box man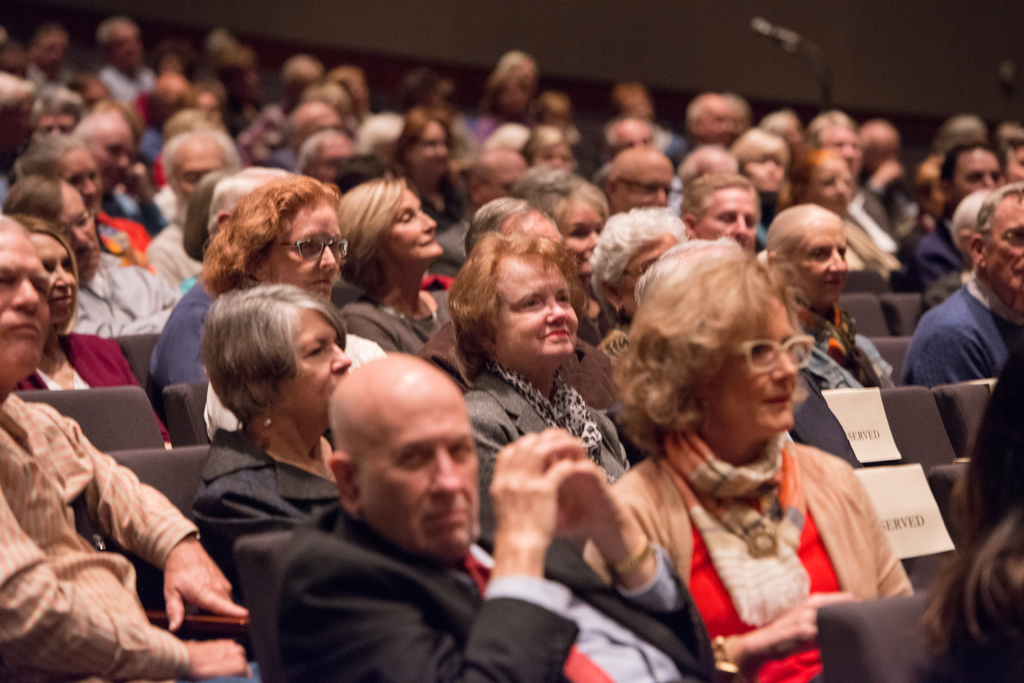
801, 132, 870, 238
